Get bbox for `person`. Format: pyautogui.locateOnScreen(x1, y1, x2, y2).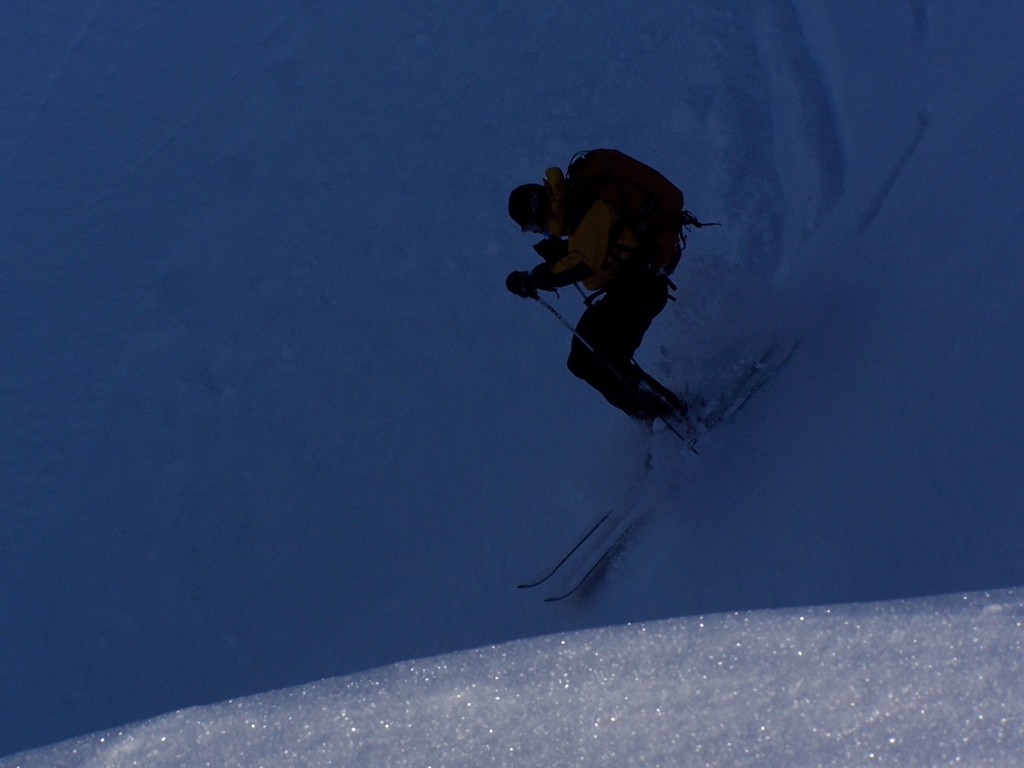
pyautogui.locateOnScreen(506, 127, 728, 511).
